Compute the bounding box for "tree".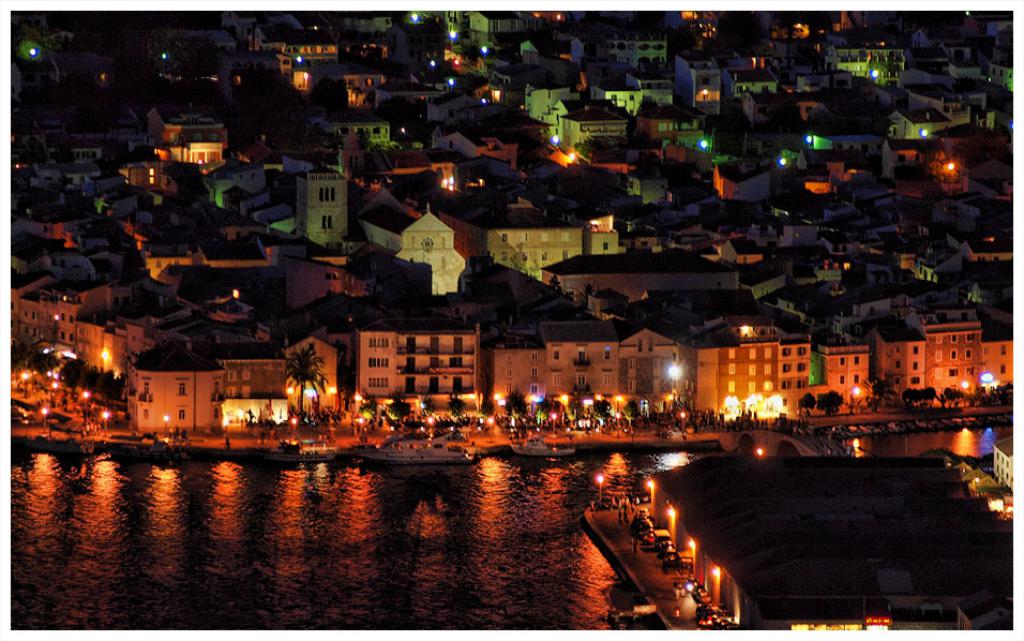
l=816, t=384, r=840, b=413.
